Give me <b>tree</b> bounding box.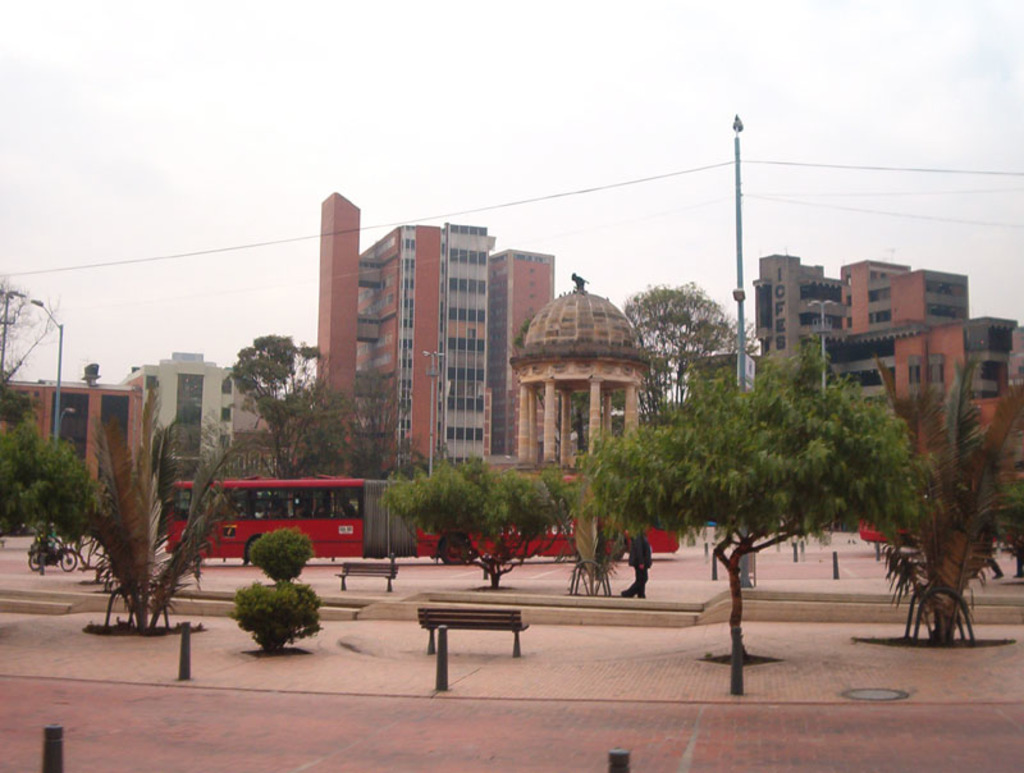
[x1=859, y1=353, x2=1023, y2=651].
